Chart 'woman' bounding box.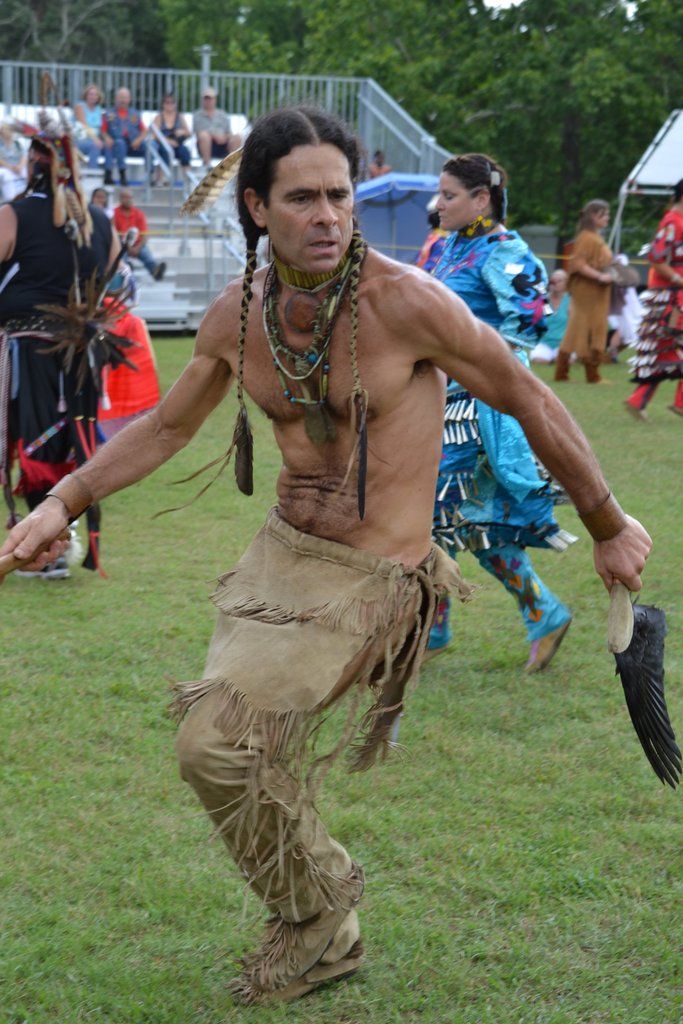
Charted: <bbox>148, 94, 193, 187</bbox>.
